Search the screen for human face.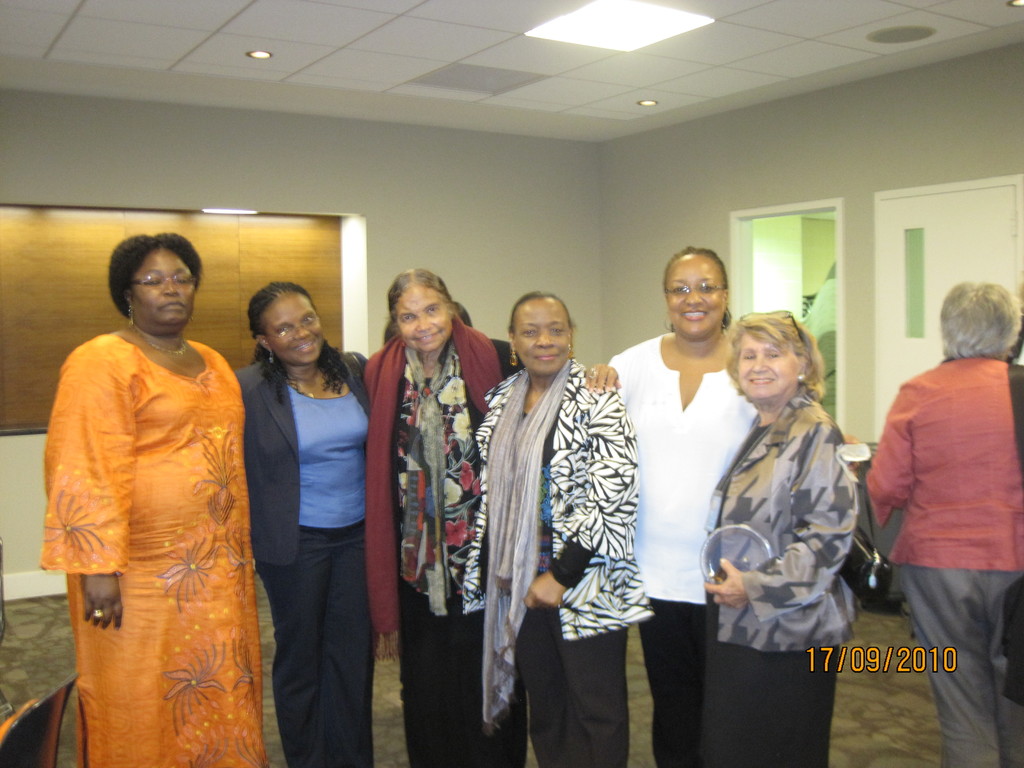
Found at left=125, top=247, right=199, bottom=332.
